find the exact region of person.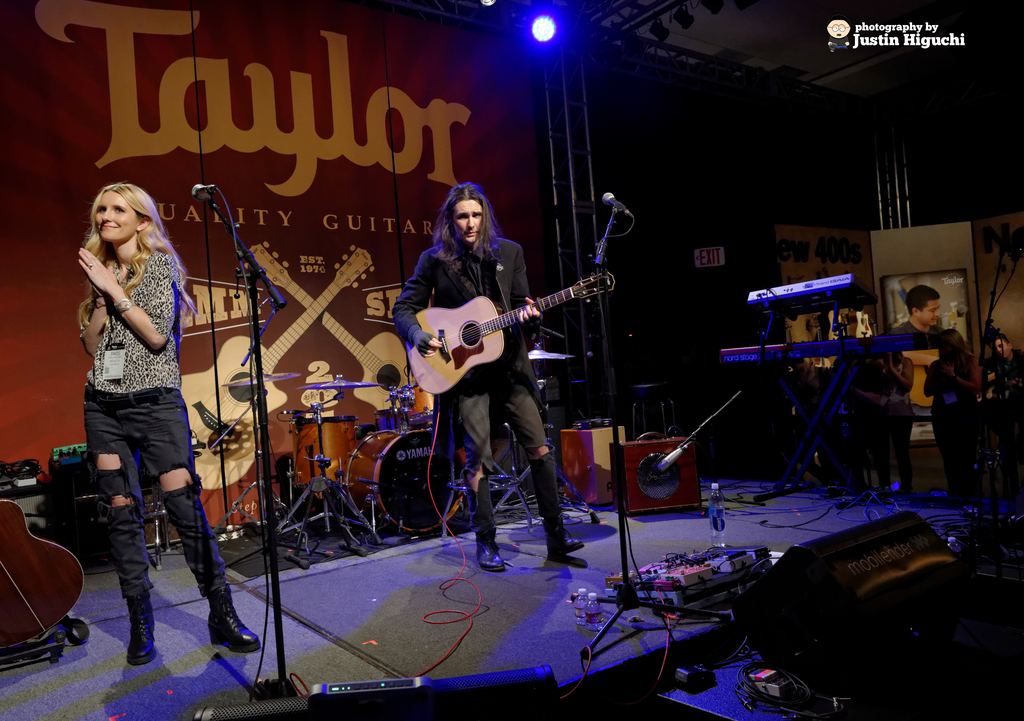
Exact region: [x1=861, y1=342, x2=915, y2=499].
